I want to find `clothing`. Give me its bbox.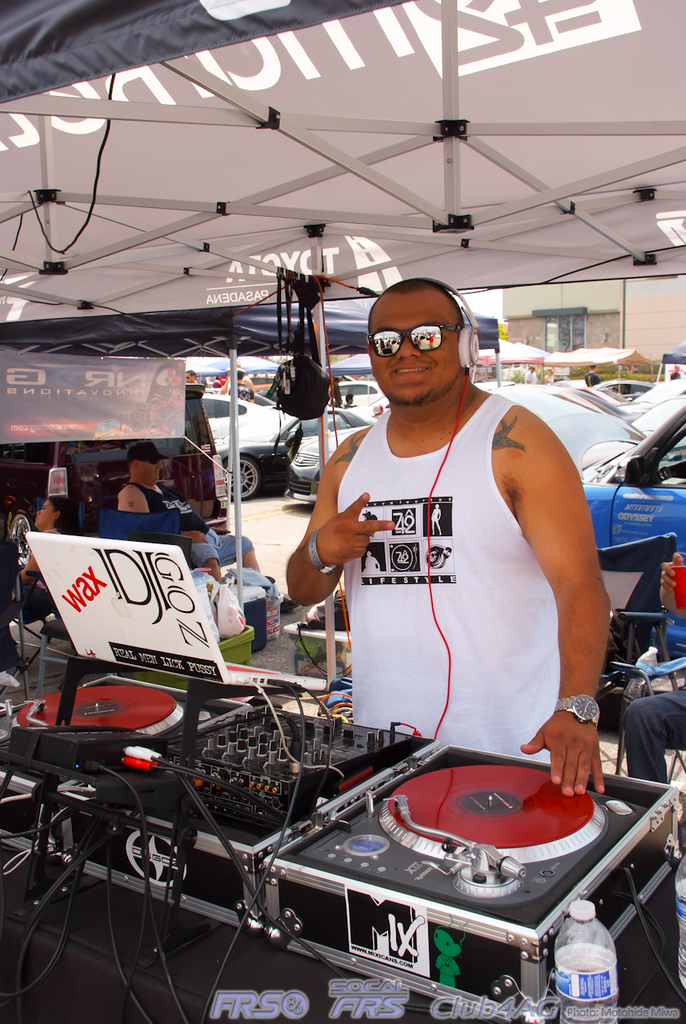
pyautogui.locateOnScreen(117, 478, 258, 572).
